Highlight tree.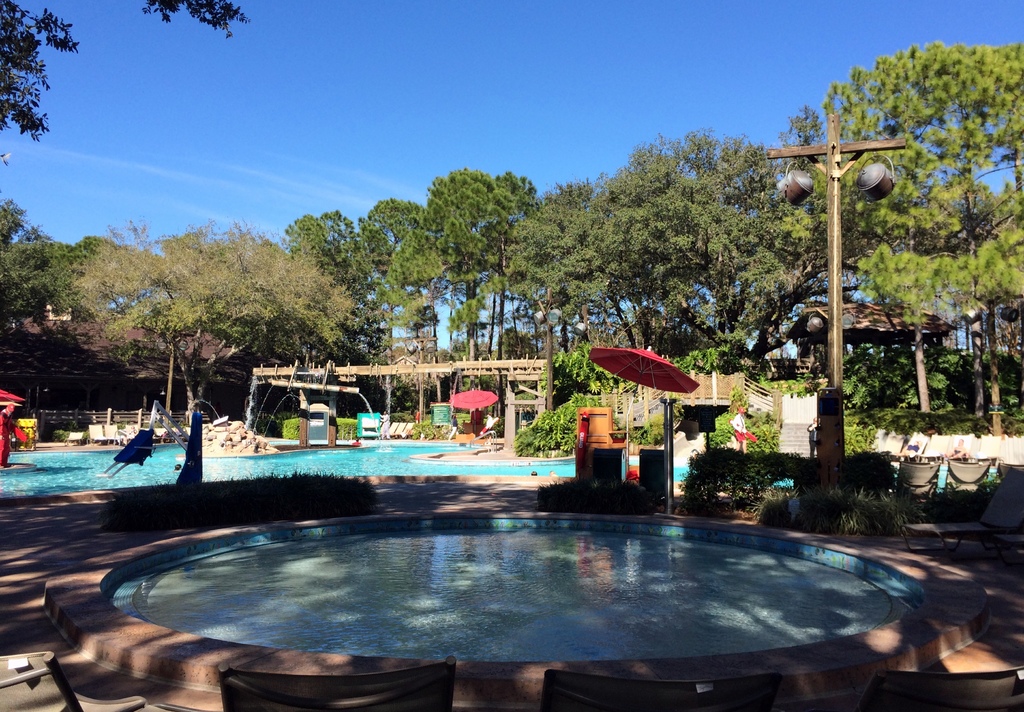
Highlighted region: rect(341, 187, 440, 404).
